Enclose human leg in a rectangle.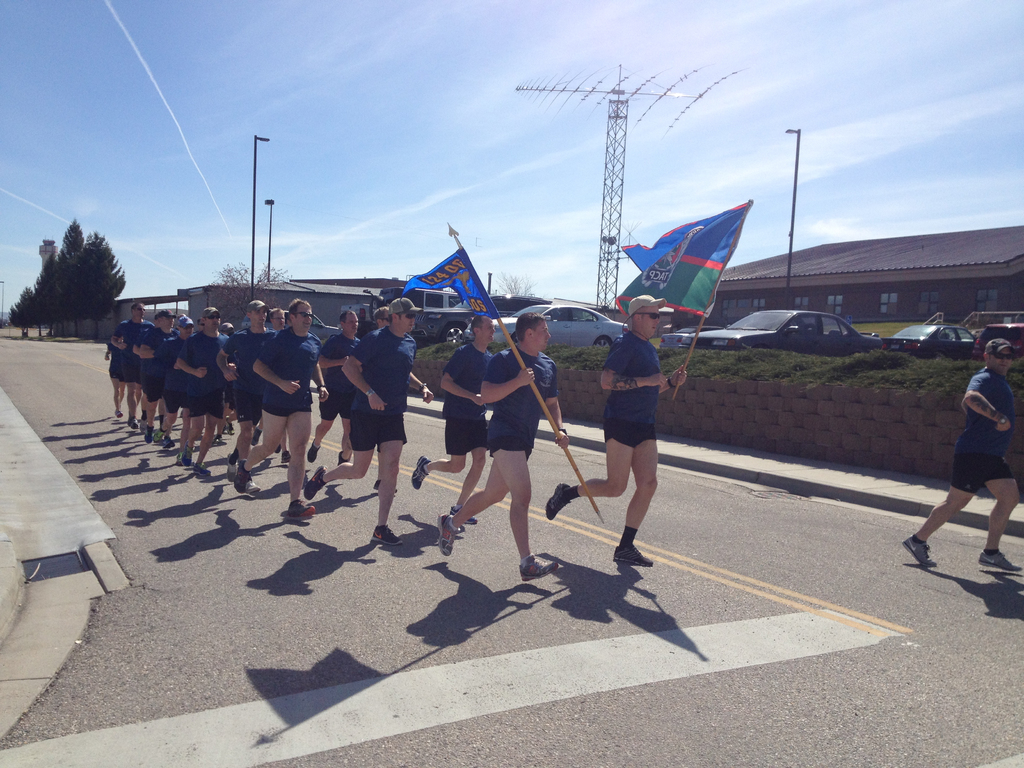
284/389/313/520.
